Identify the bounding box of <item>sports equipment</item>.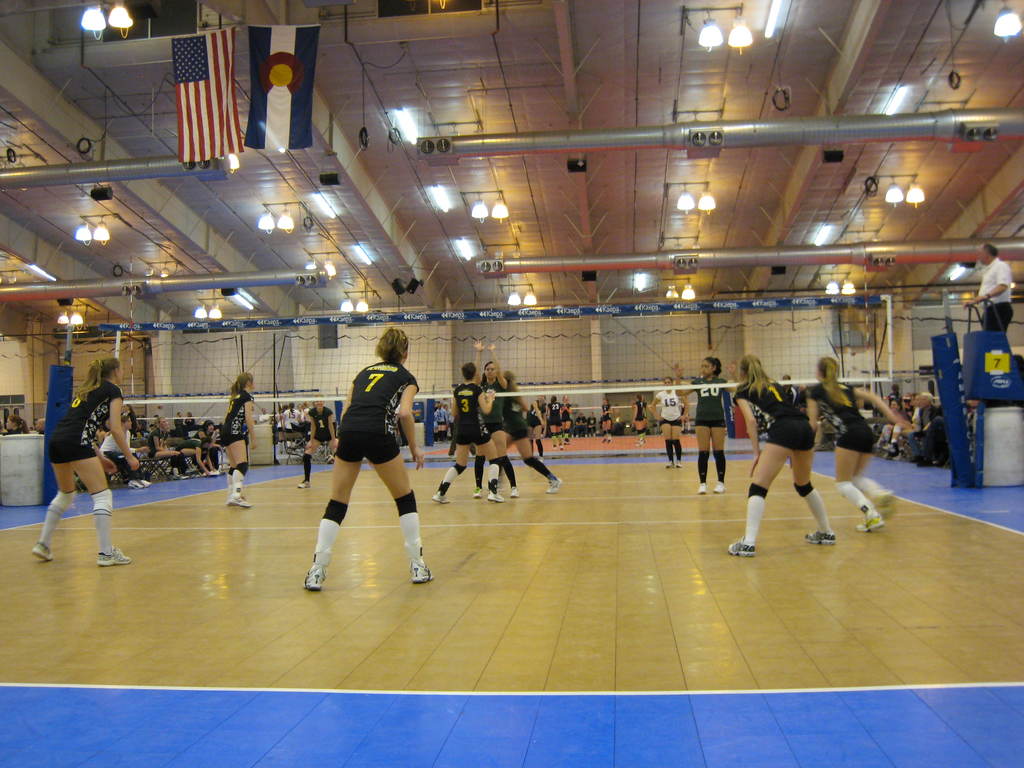
BBox(486, 492, 506, 502).
